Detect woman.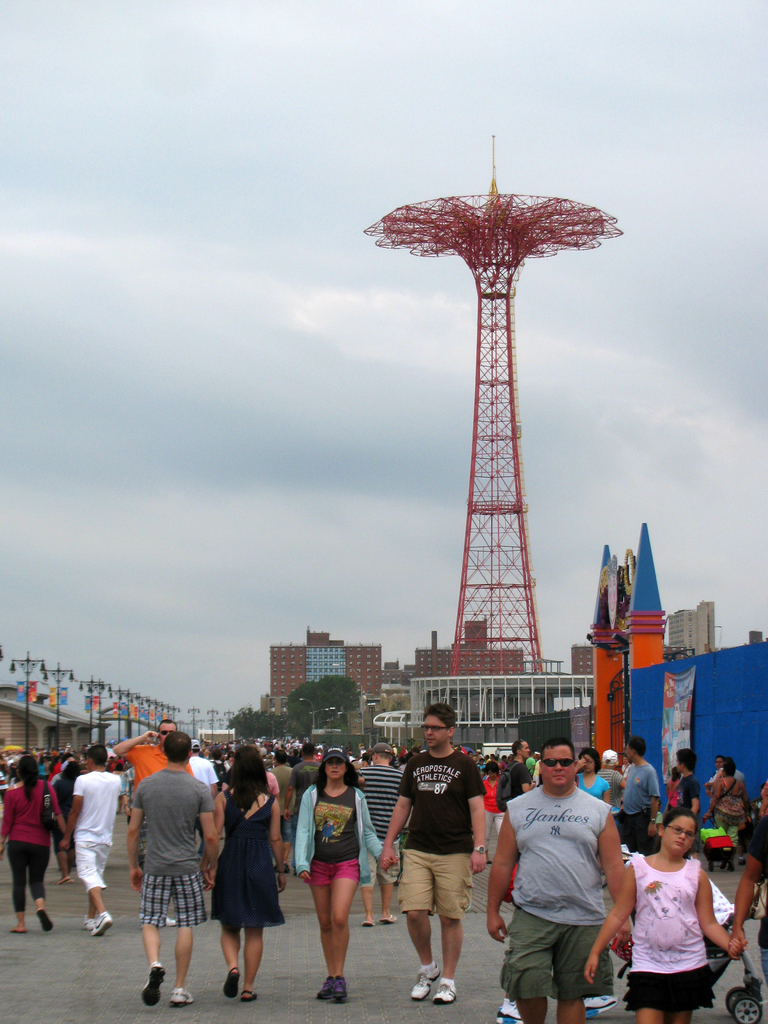
Detected at x1=706, y1=762, x2=751, y2=860.
